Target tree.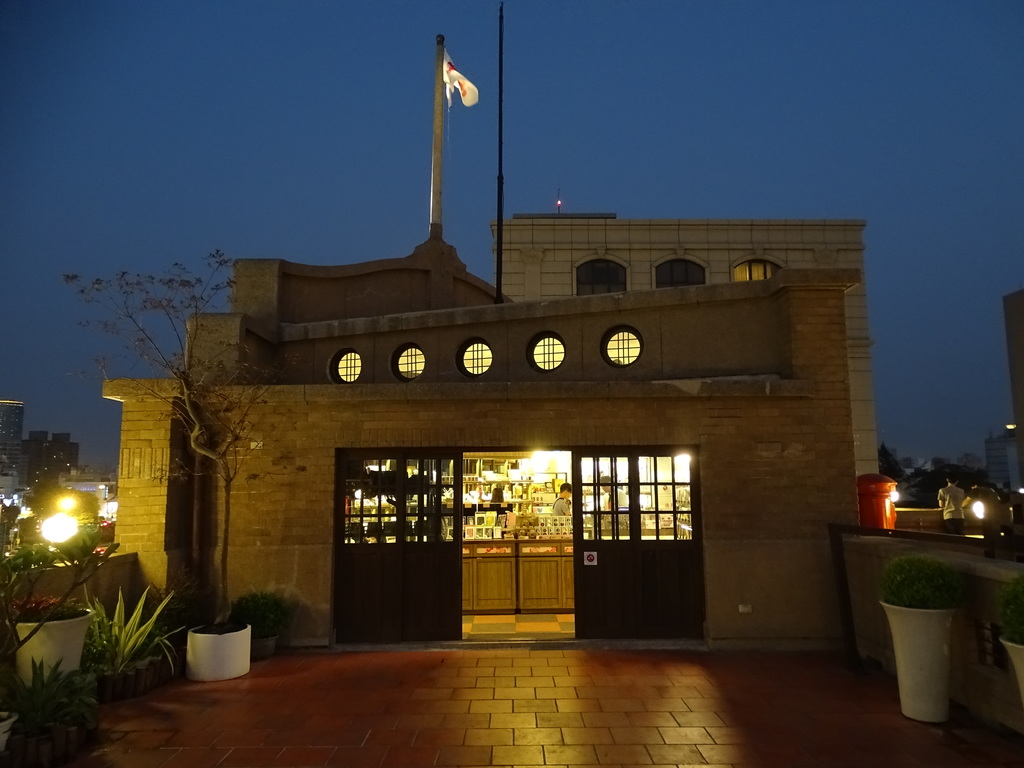
Target region: detection(908, 460, 985, 505).
